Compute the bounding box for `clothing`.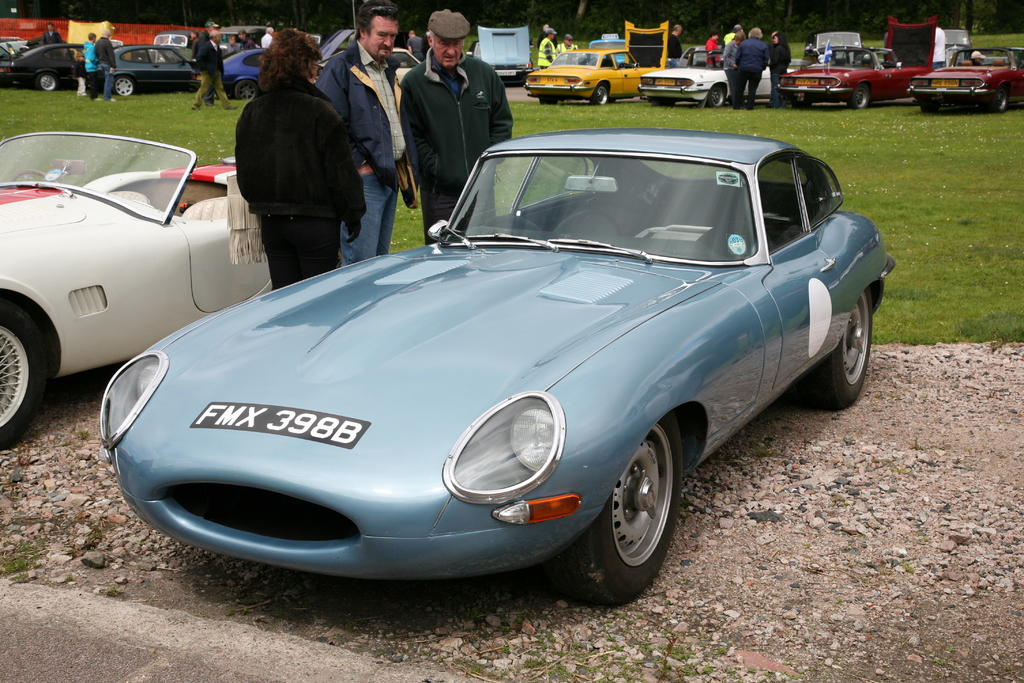
select_region(767, 37, 793, 110).
